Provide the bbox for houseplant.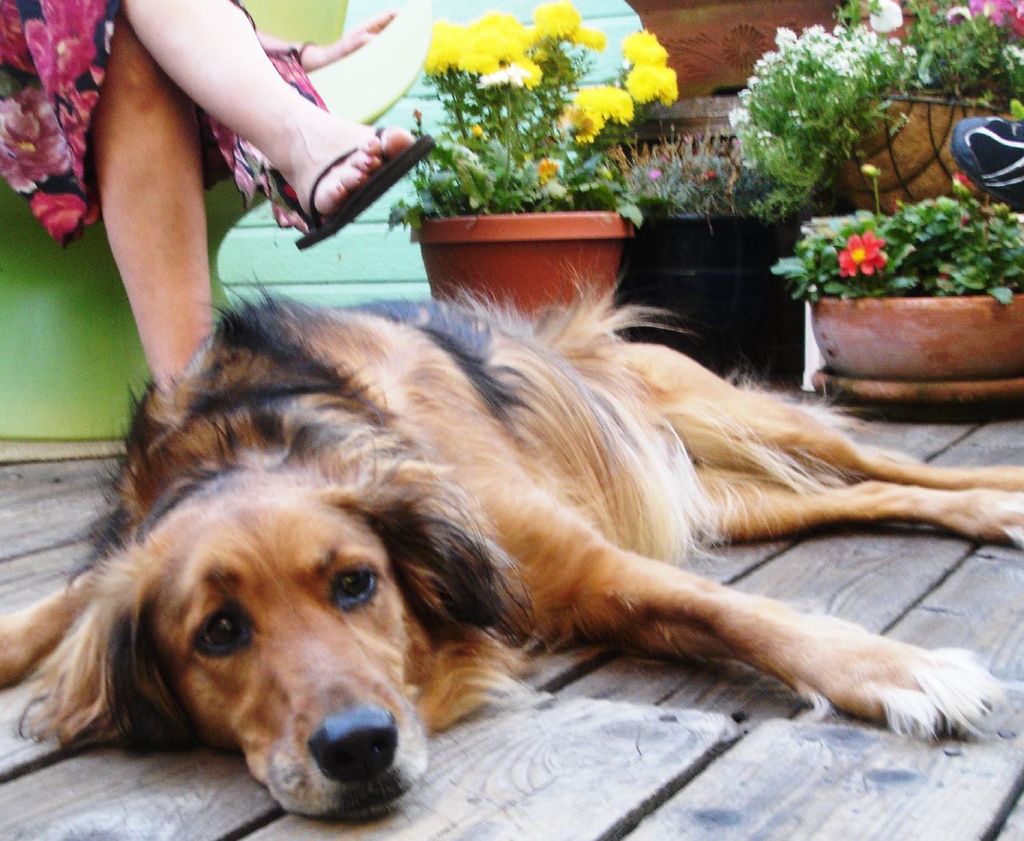
[723,0,1023,224].
